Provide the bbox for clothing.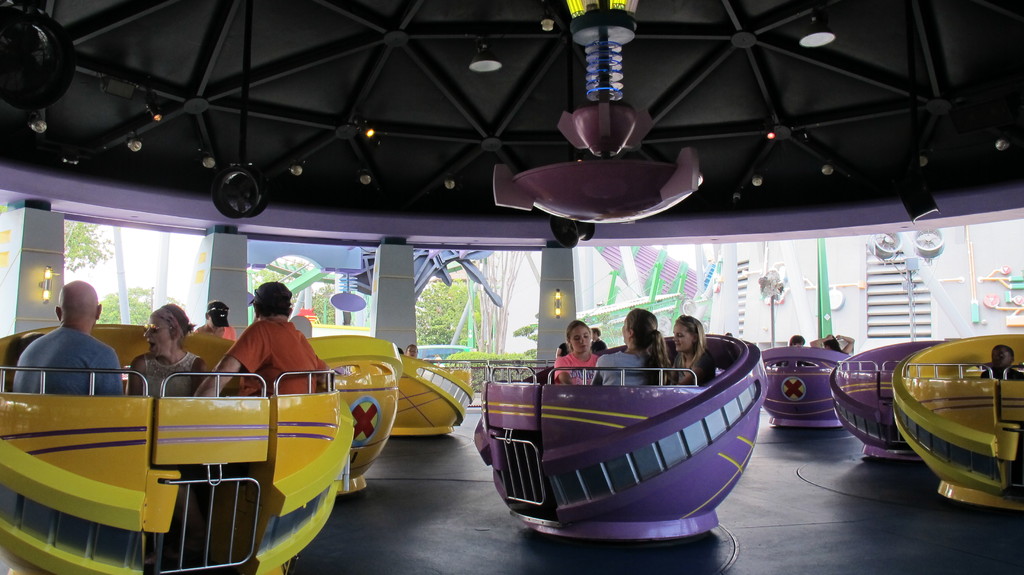
<box>218,313,336,411</box>.
